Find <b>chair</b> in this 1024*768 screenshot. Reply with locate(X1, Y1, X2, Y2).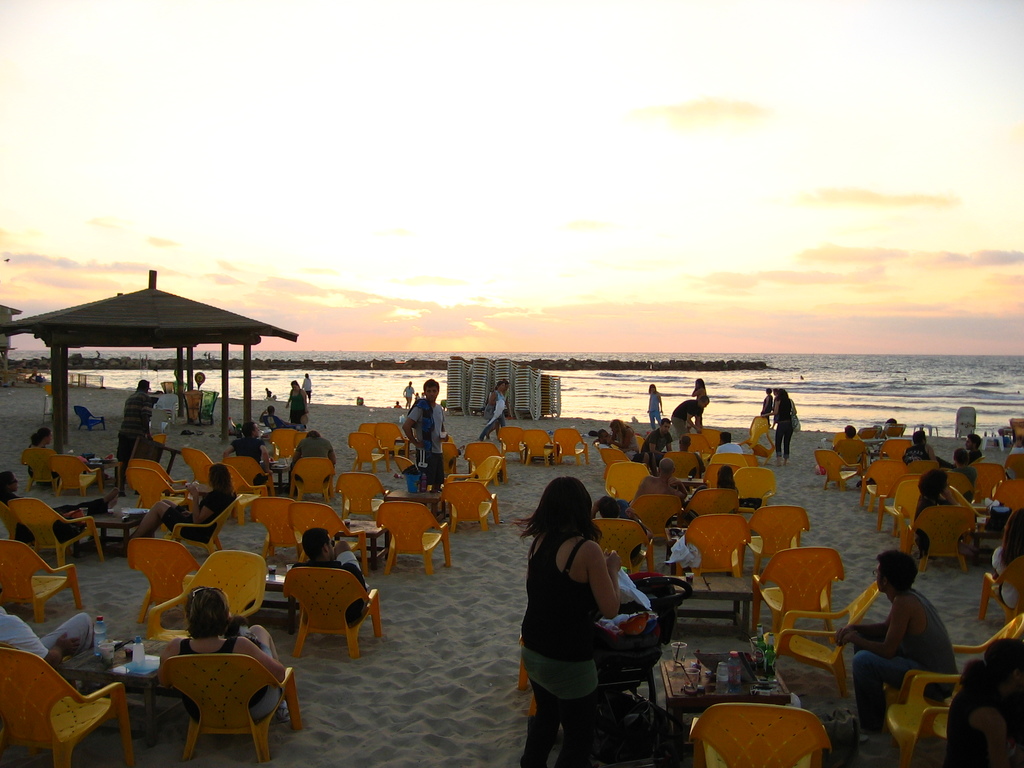
locate(493, 426, 525, 467).
